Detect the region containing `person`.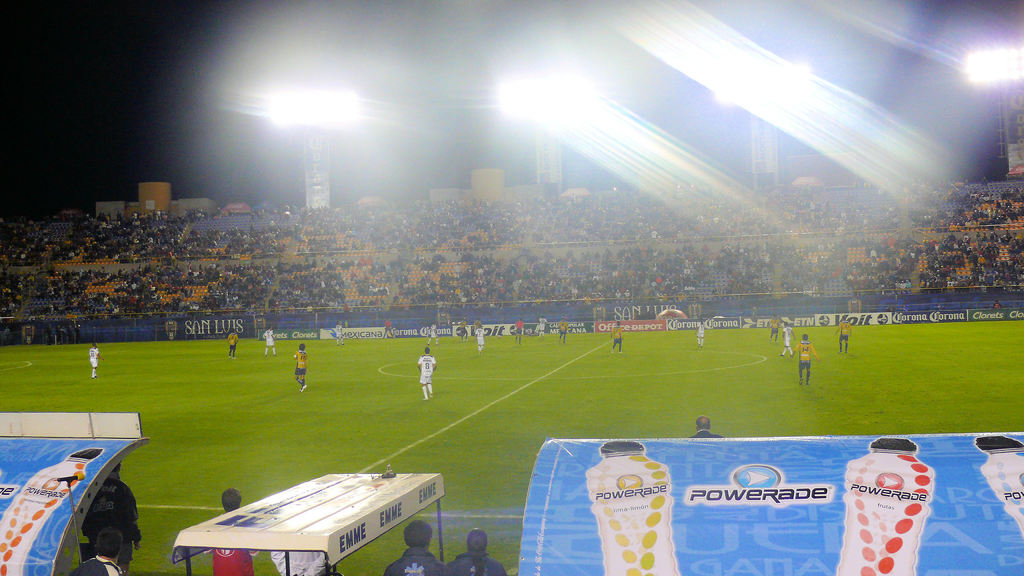
[x1=559, y1=319, x2=570, y2=343].
